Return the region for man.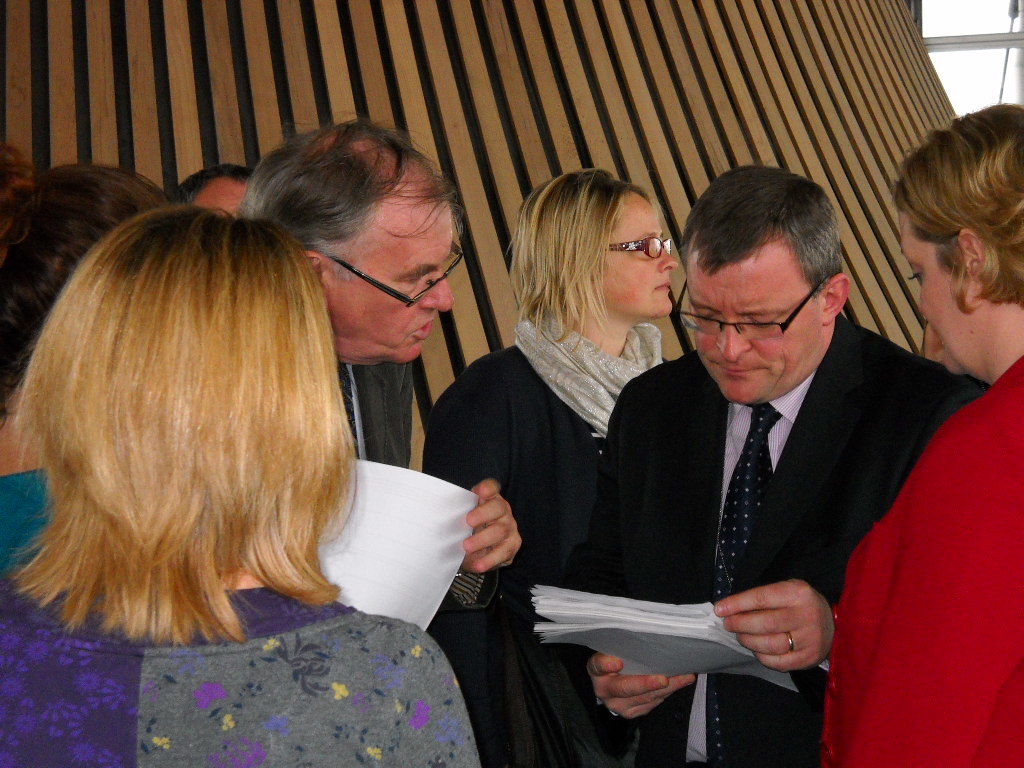
(left=490, top=169, right=926, bottom=730).
